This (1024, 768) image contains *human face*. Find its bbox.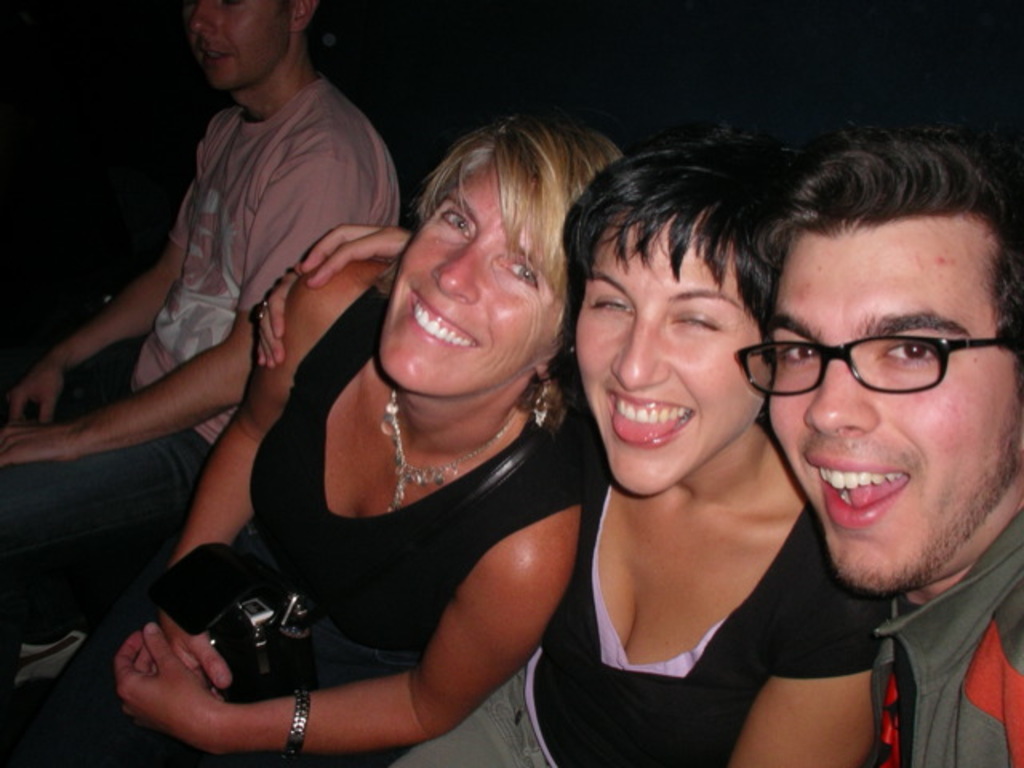
x1=181 y1=0 x2=293 y2=93.
